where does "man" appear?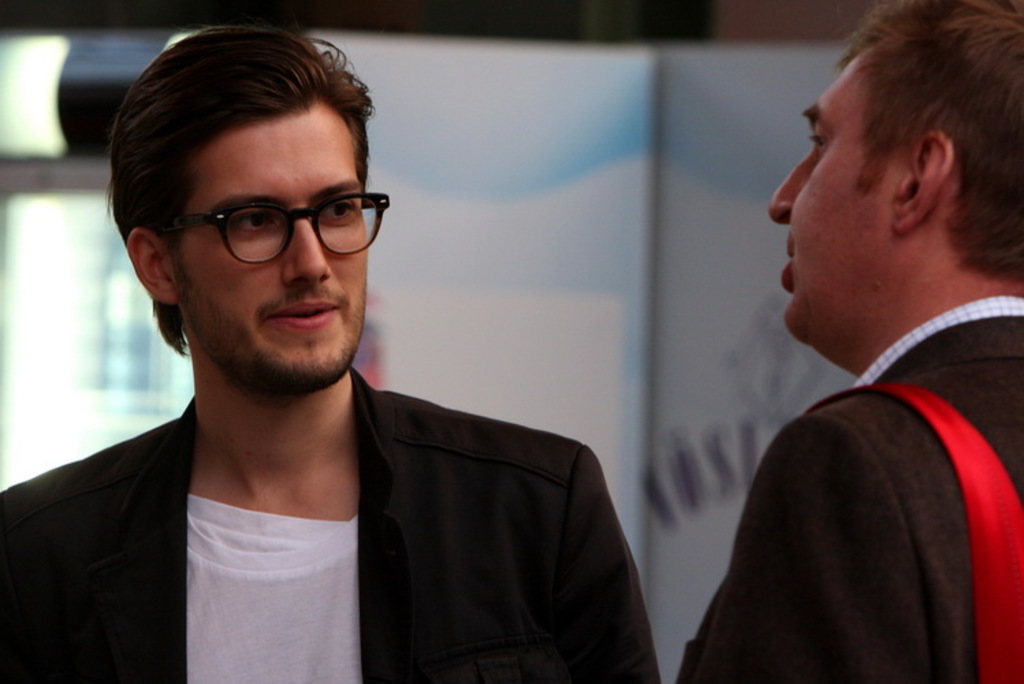
Appears at pyautogui.locateOnScreen(23, 27, 667, 670).
